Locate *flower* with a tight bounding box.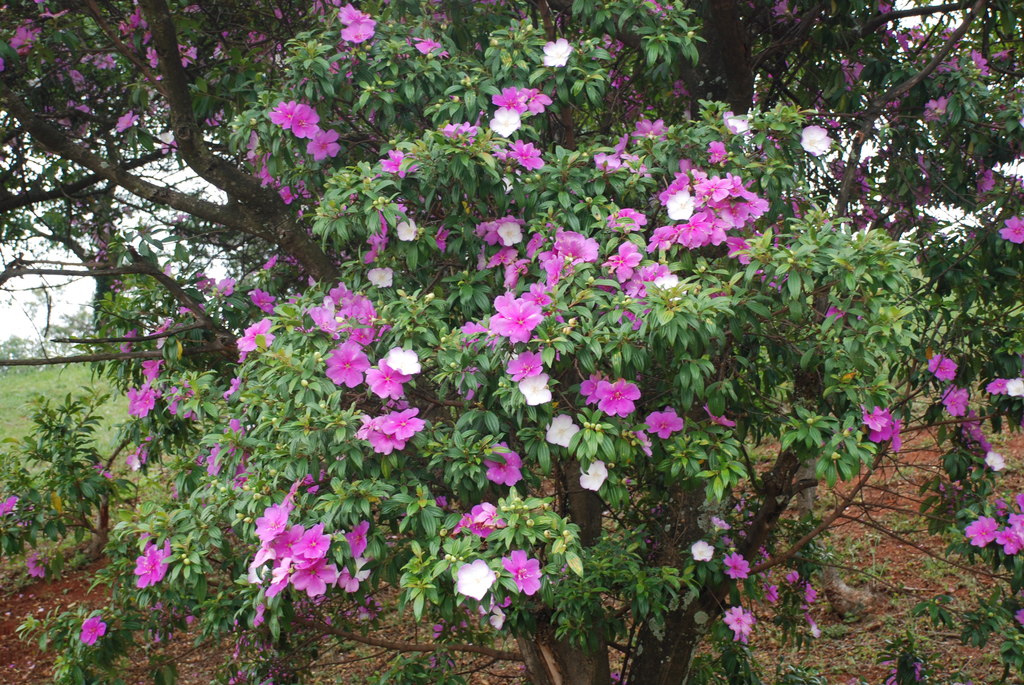
left=513, top=138, right=541, bottom=174.
